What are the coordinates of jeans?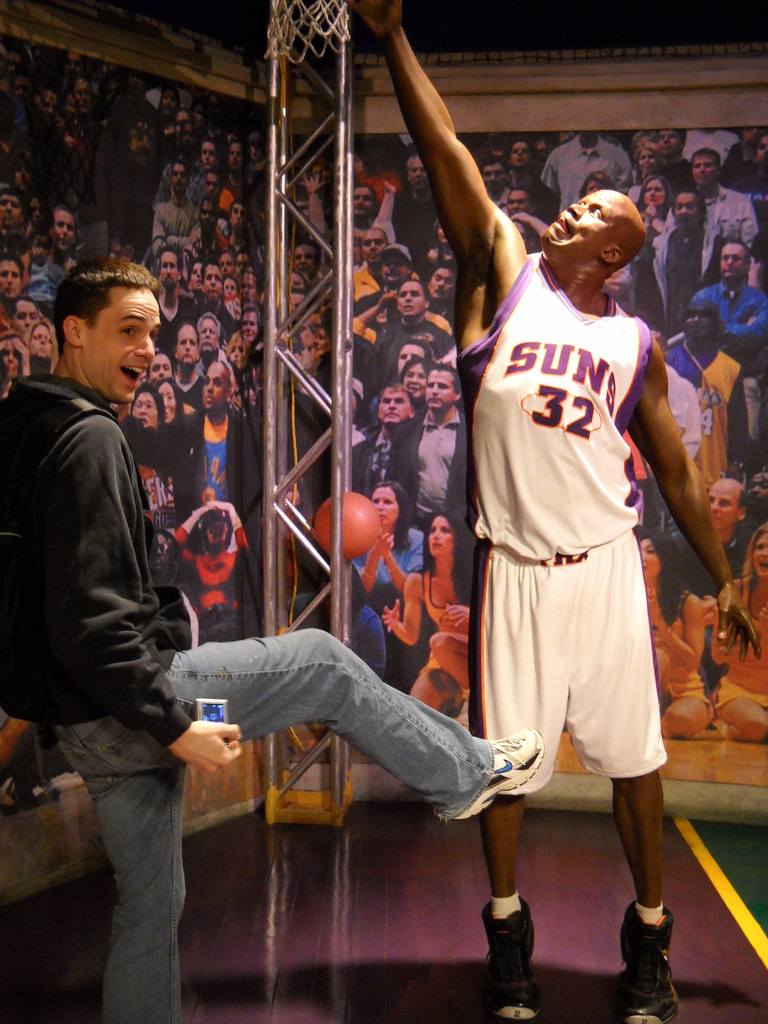
52/627/508/1023.
